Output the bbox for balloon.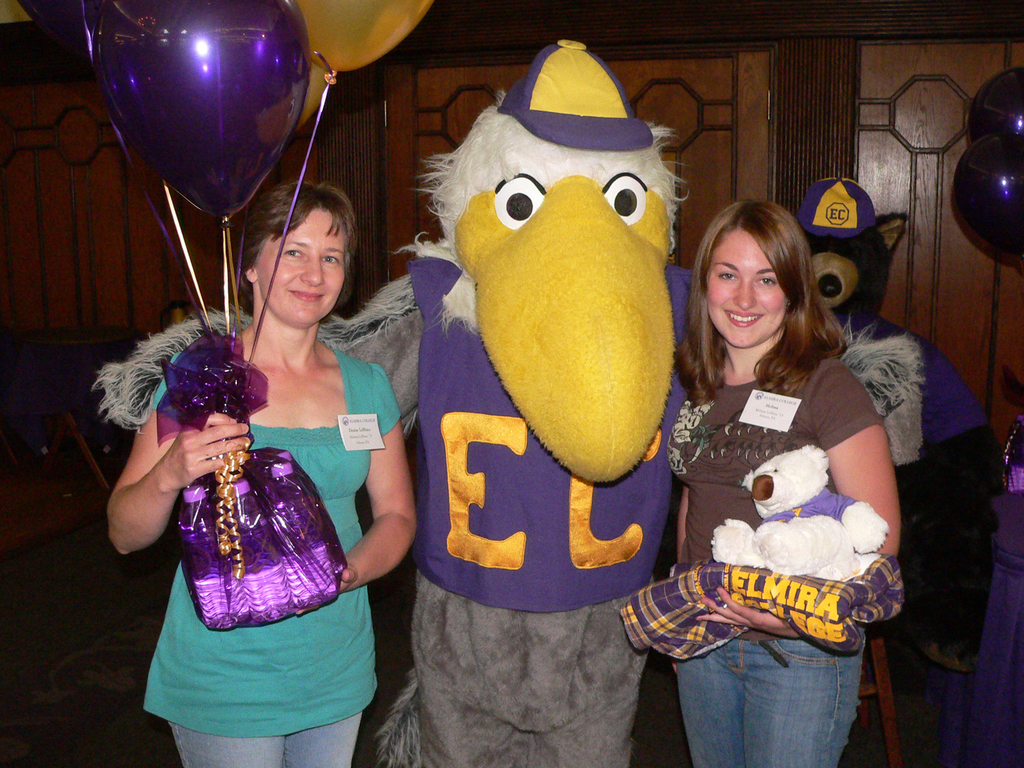
detection(294, 56, 334, 131).
